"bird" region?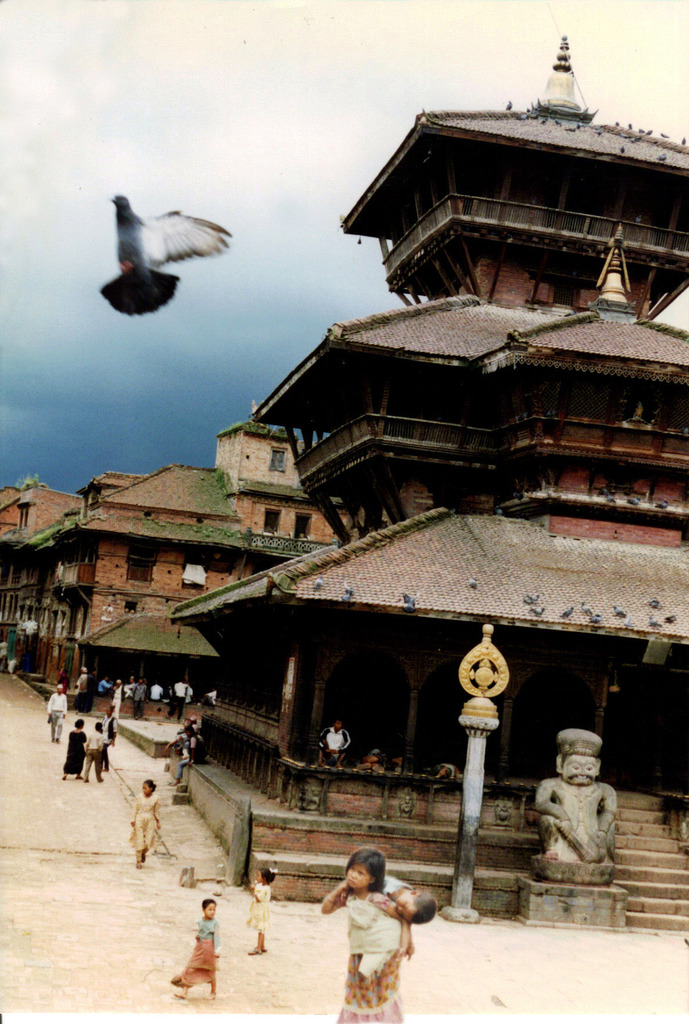
<region>85, 174, 232, 323</region>
